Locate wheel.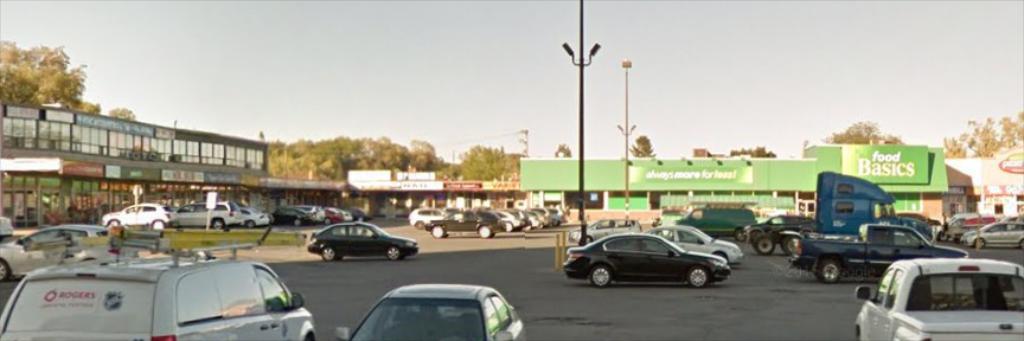
Bounding box: (386,246,399,260).
